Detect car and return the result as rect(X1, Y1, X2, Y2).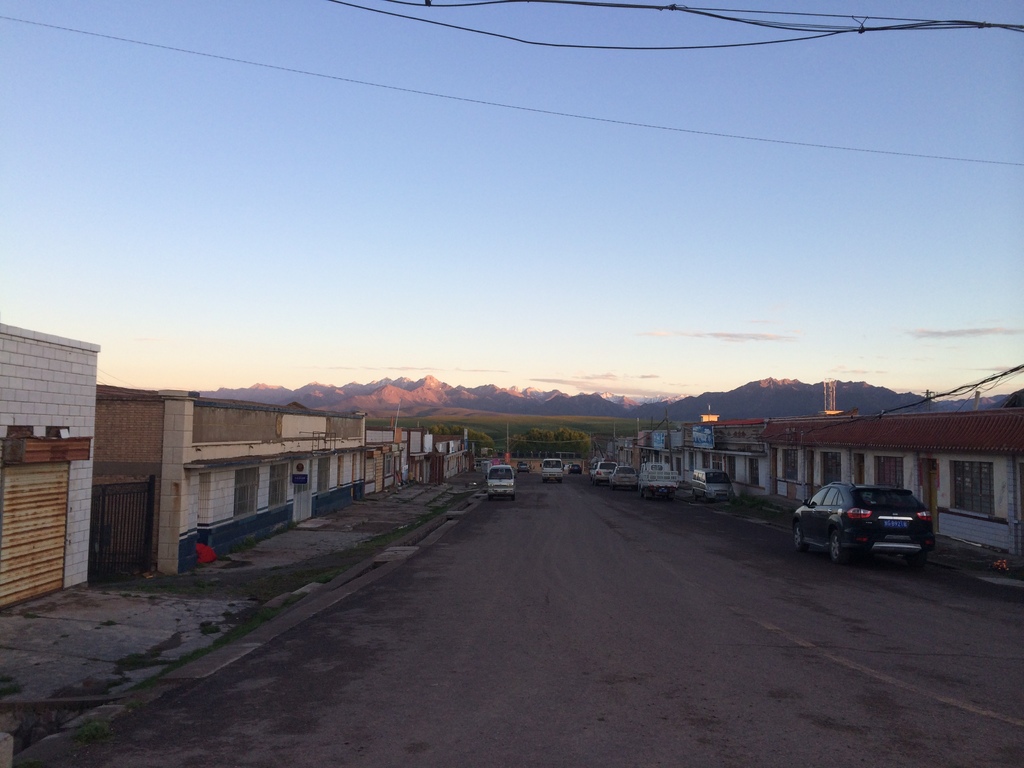
rect(589, 465, 595, 482).
